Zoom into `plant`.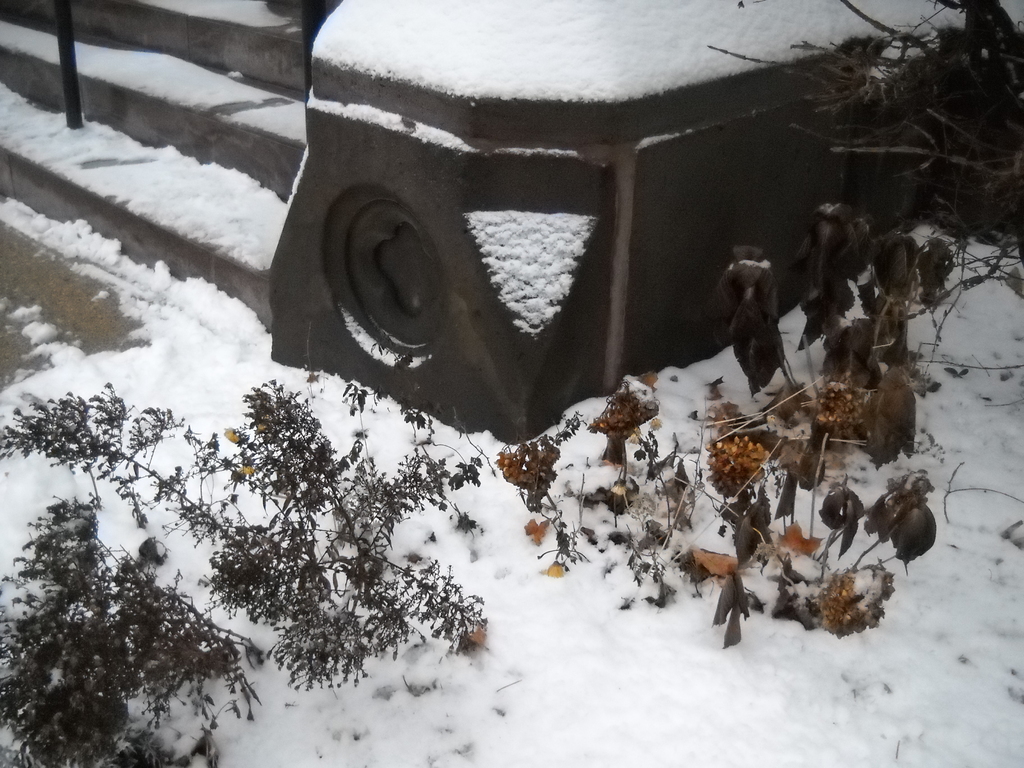
Zoom target: rect(0, 373, 476, 698).
